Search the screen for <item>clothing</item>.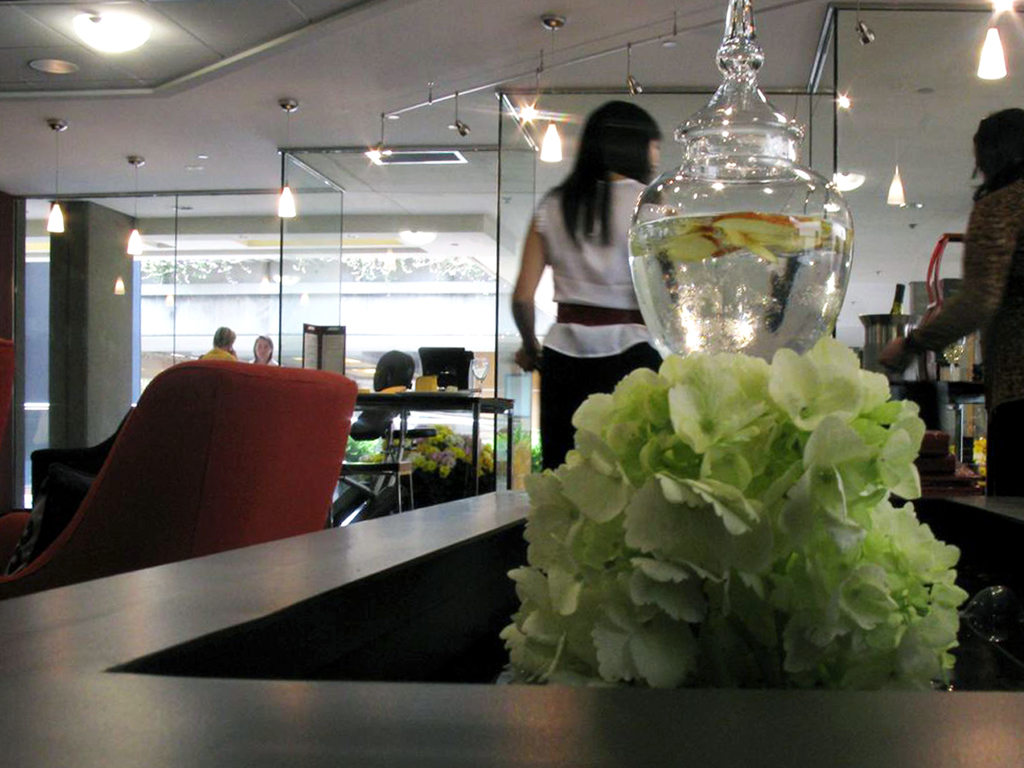
Found at bbox=[194, 346, 240, 365].
